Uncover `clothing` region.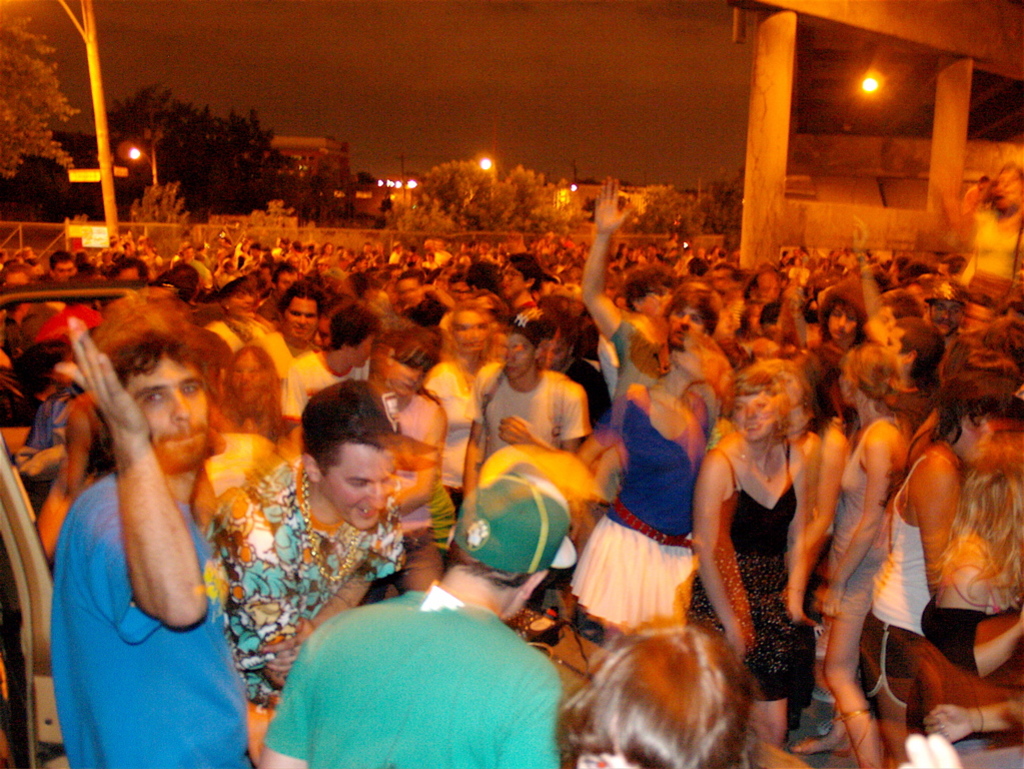
Uncovered: 497 297 552 341.
